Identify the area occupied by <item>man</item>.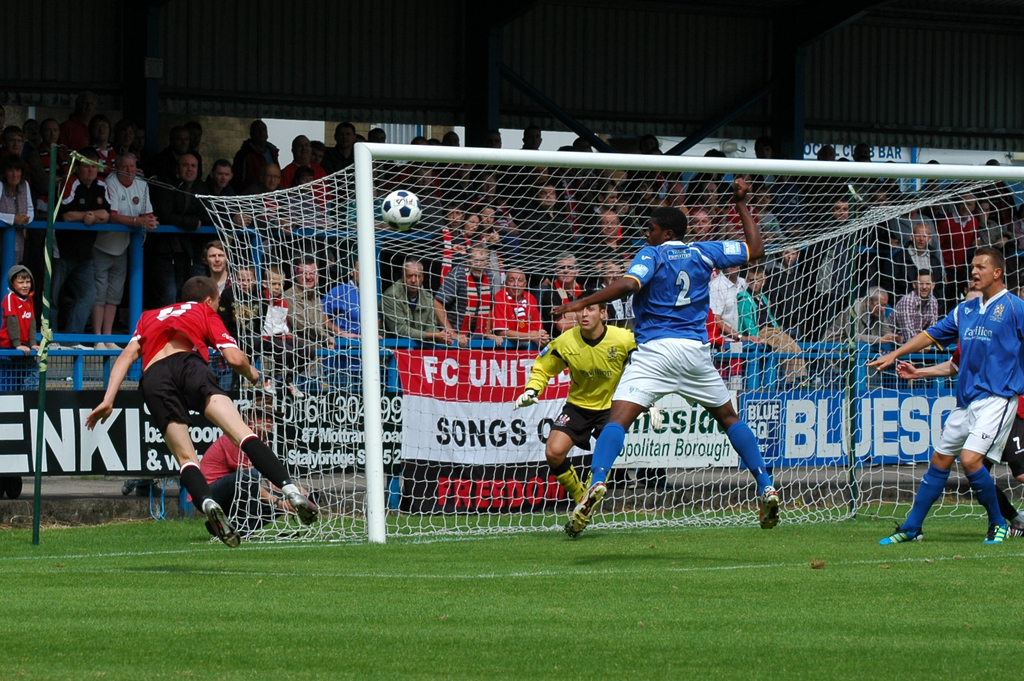
Area: pyautogui.locateOnScreen(434, 208, 477, 285).
